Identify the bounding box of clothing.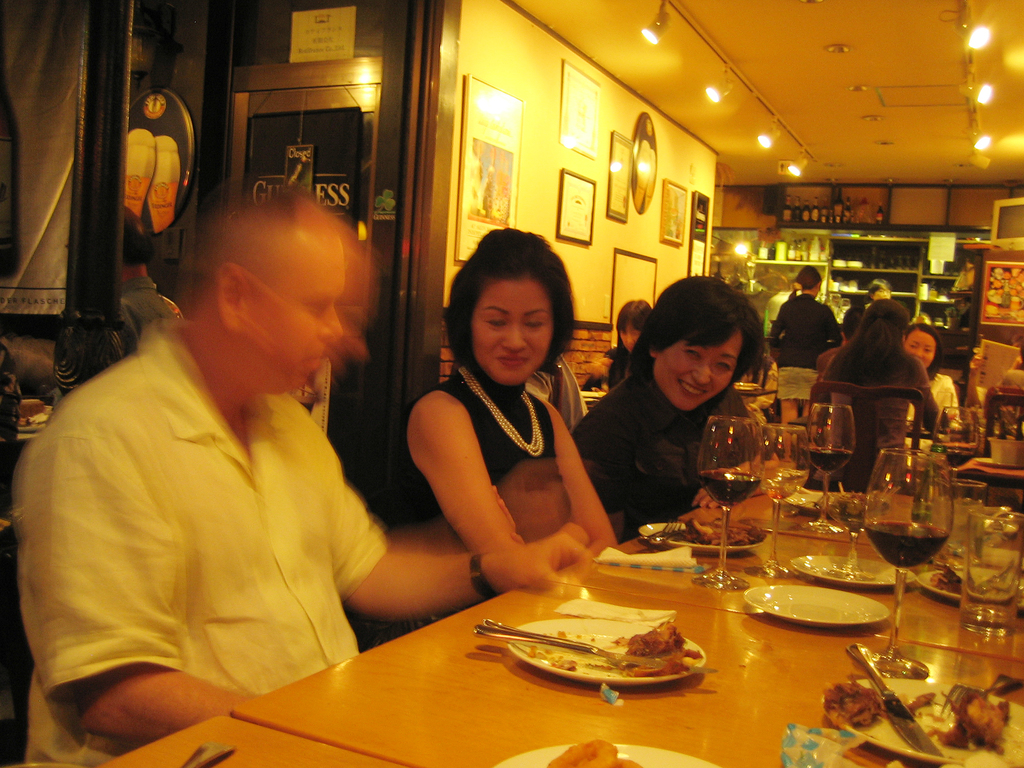
(581, 349, 625, 389).
